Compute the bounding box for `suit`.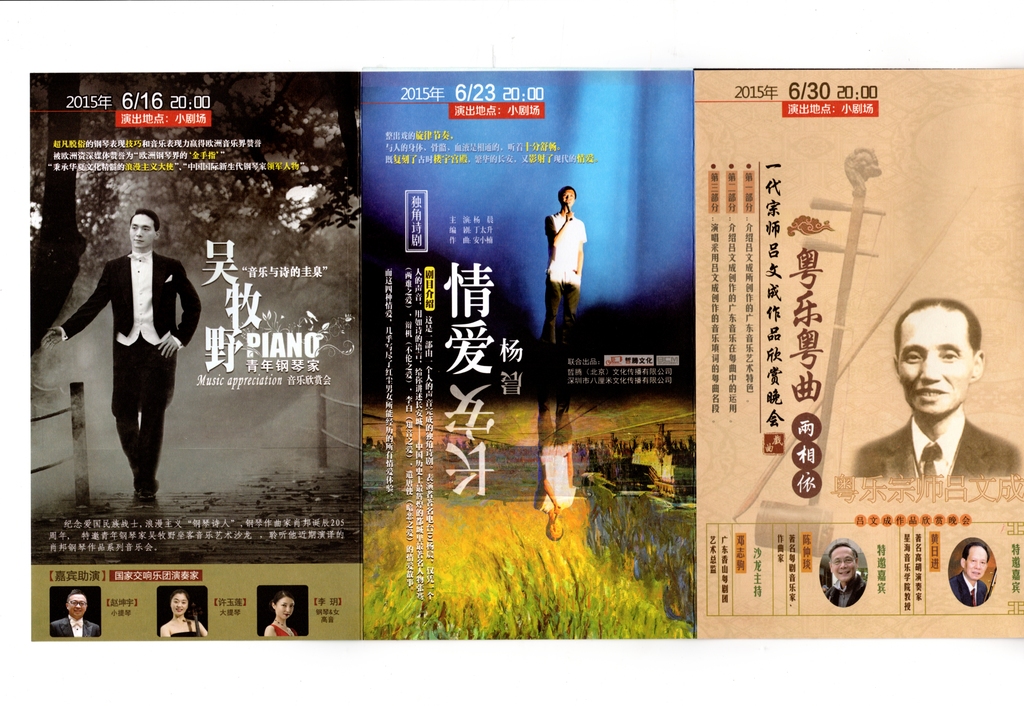
bbox=[849, 413, 1023, 482].
